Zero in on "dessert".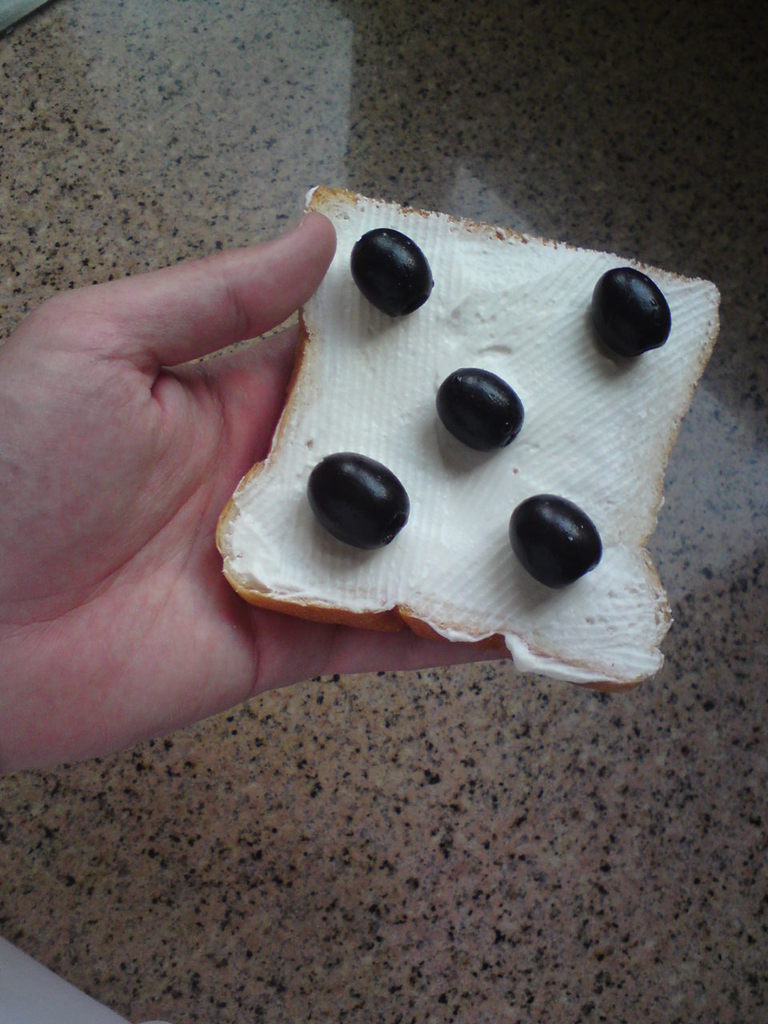
Zeroed in: (x1=209, y1=198, x2=697, y2=694).
